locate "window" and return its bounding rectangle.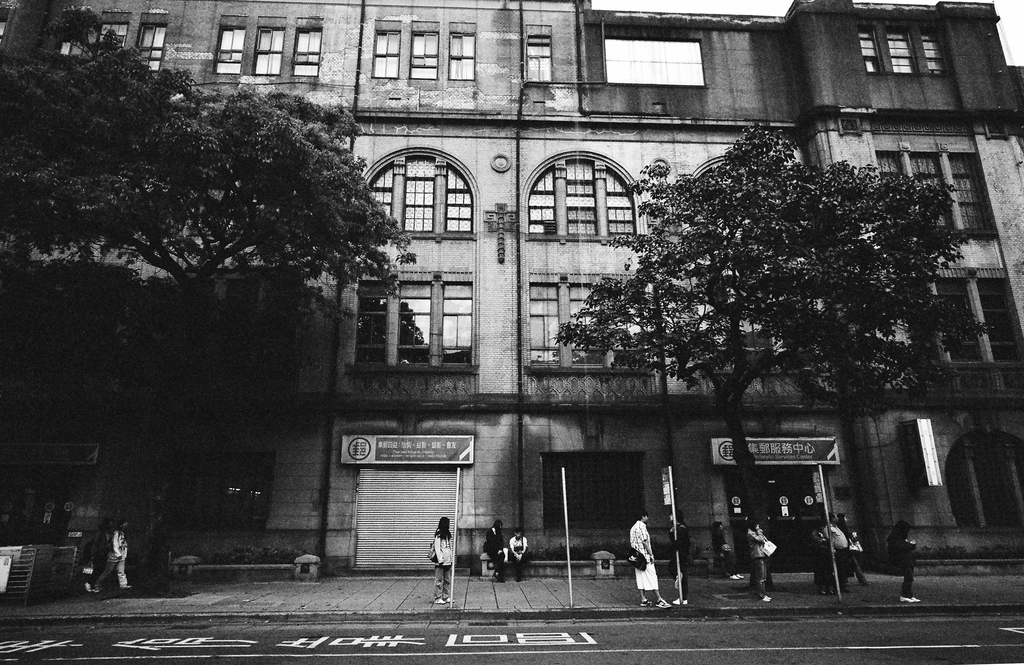
(x1=879, y1=152, x2=899, y2=174).
